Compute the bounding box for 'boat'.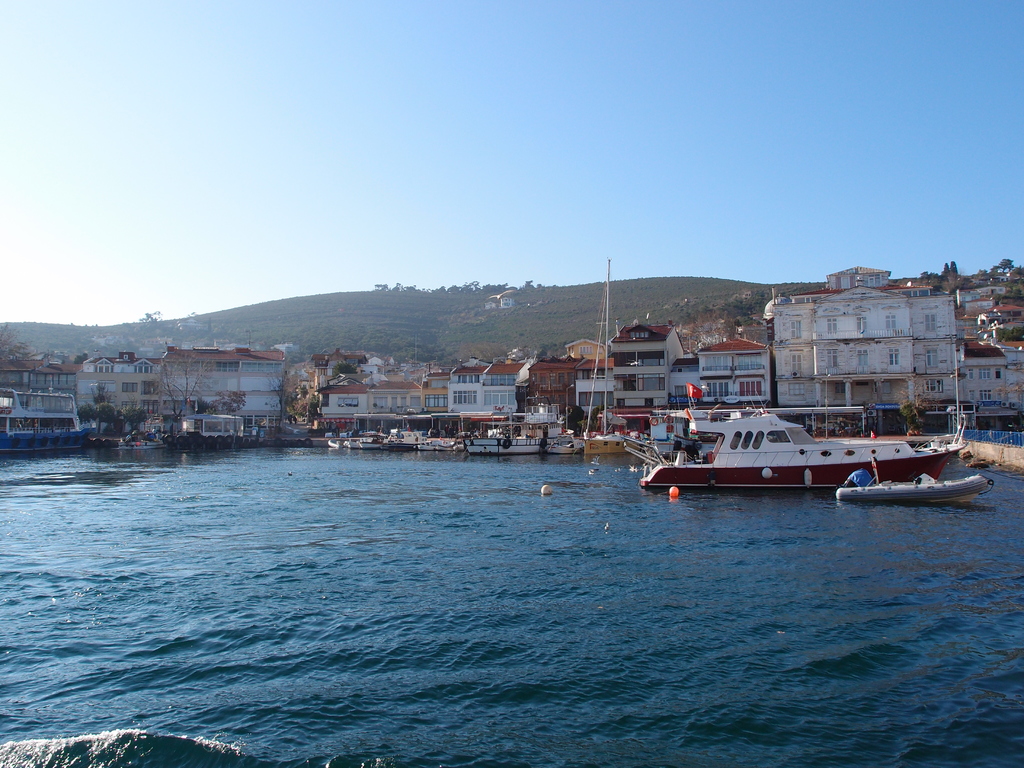
region(833, 469, 988, 502).
